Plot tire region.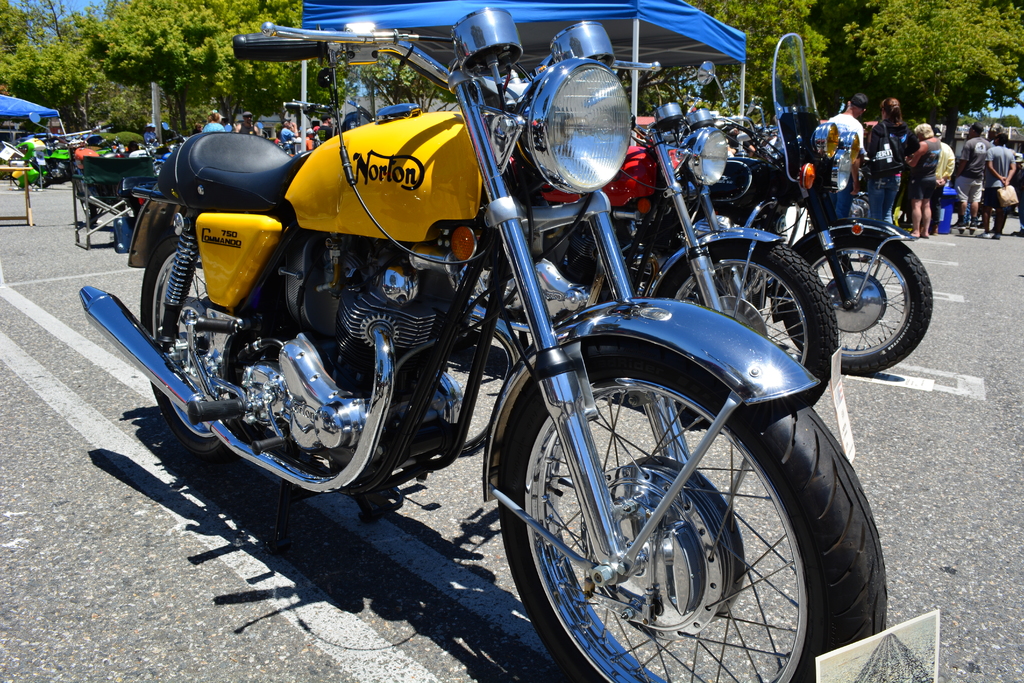
Plotted at left=657, top=242, right=834, bottom=407.
